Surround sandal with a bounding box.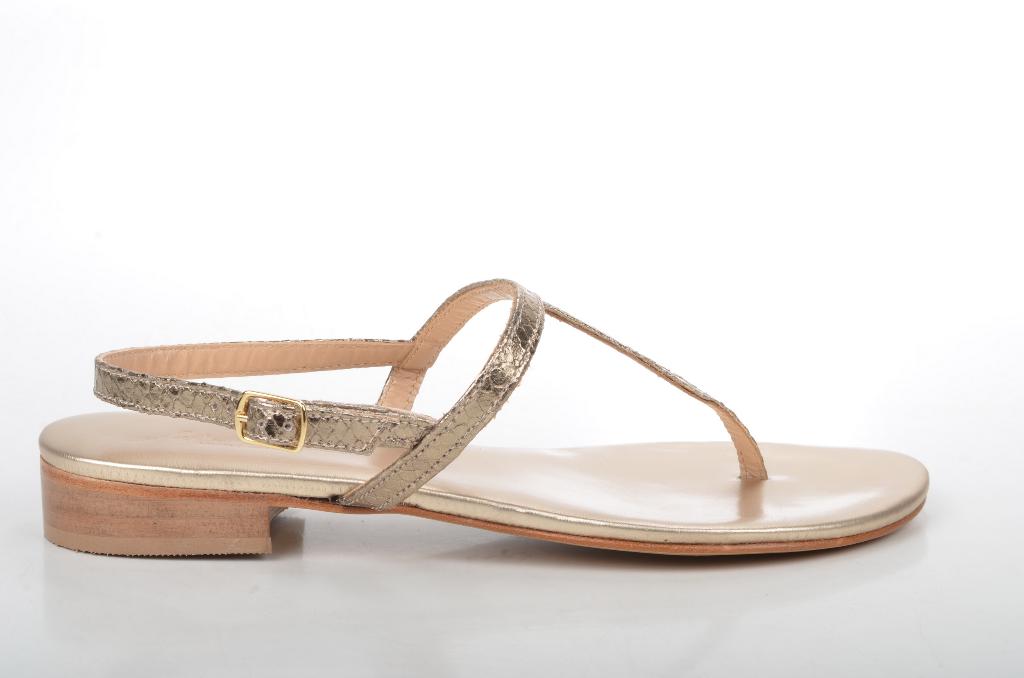
[43,280,926,556].
